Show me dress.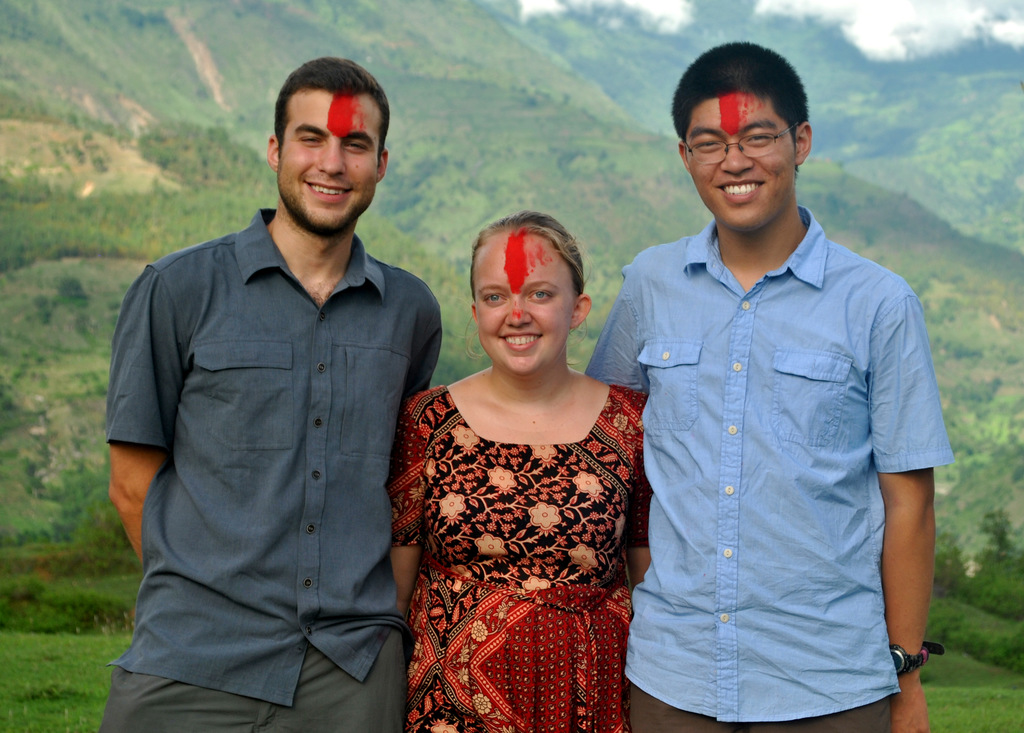
dress is here: <region>387, 388, 653, 732</region>.
